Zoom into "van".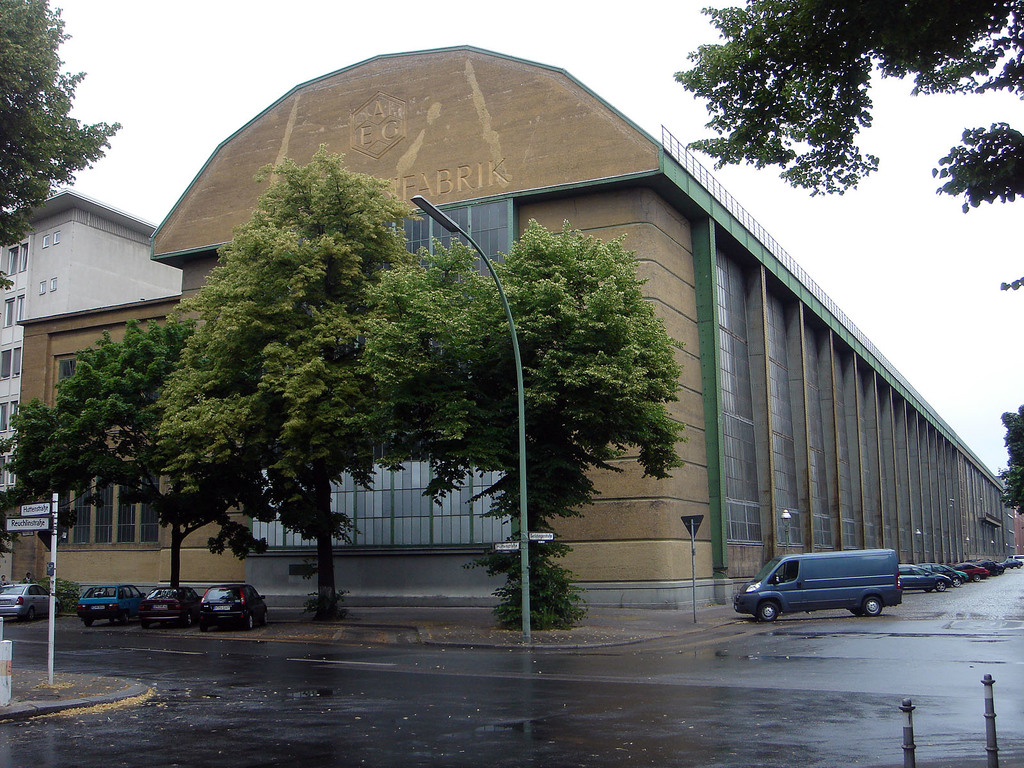
Zoom target: rect(732, 548, 902, 625).
